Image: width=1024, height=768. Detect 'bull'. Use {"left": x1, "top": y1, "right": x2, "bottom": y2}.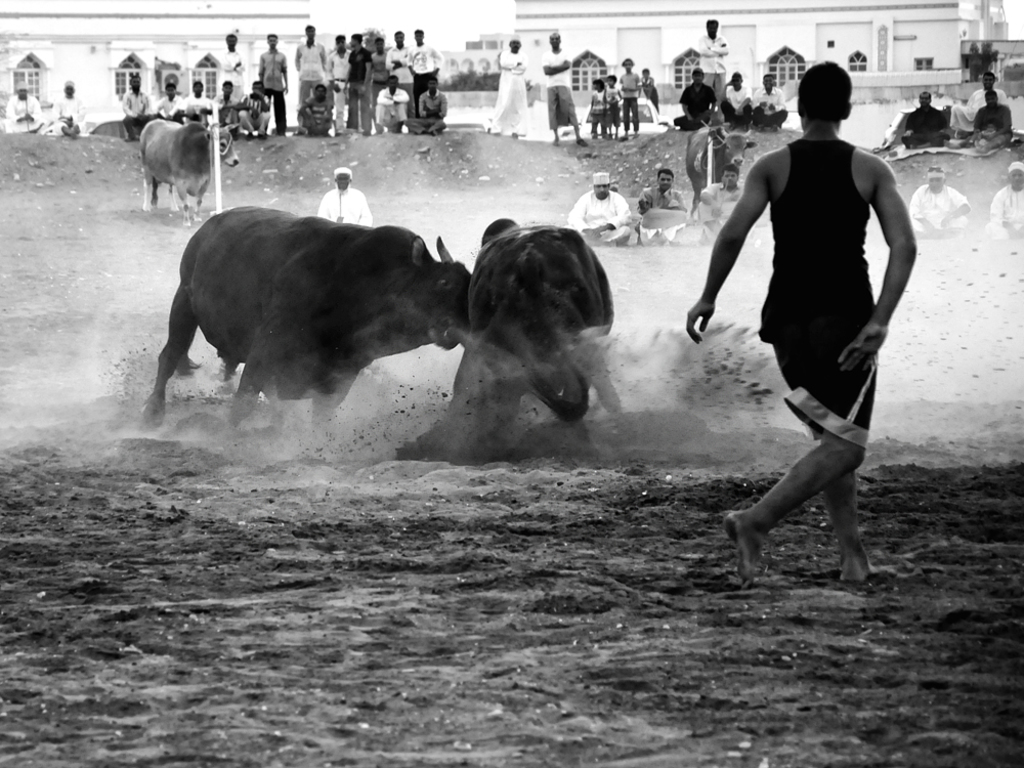
{"left": 684, "top": 115, "right": 760, "bottom": 217}.
